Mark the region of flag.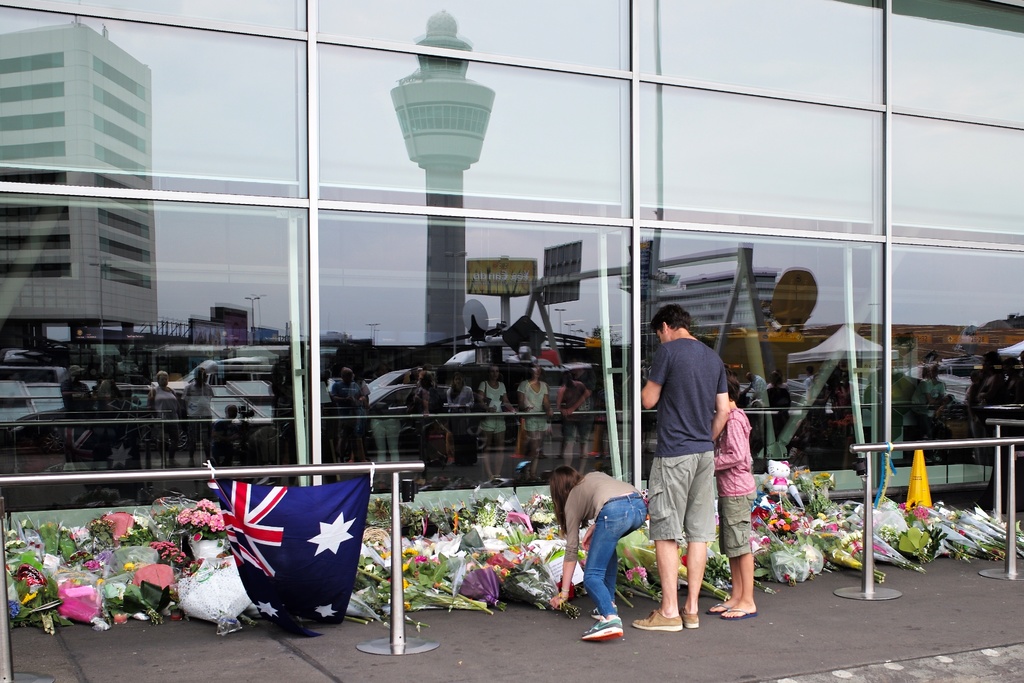
Region: crop(218, 489, 360, 627).
